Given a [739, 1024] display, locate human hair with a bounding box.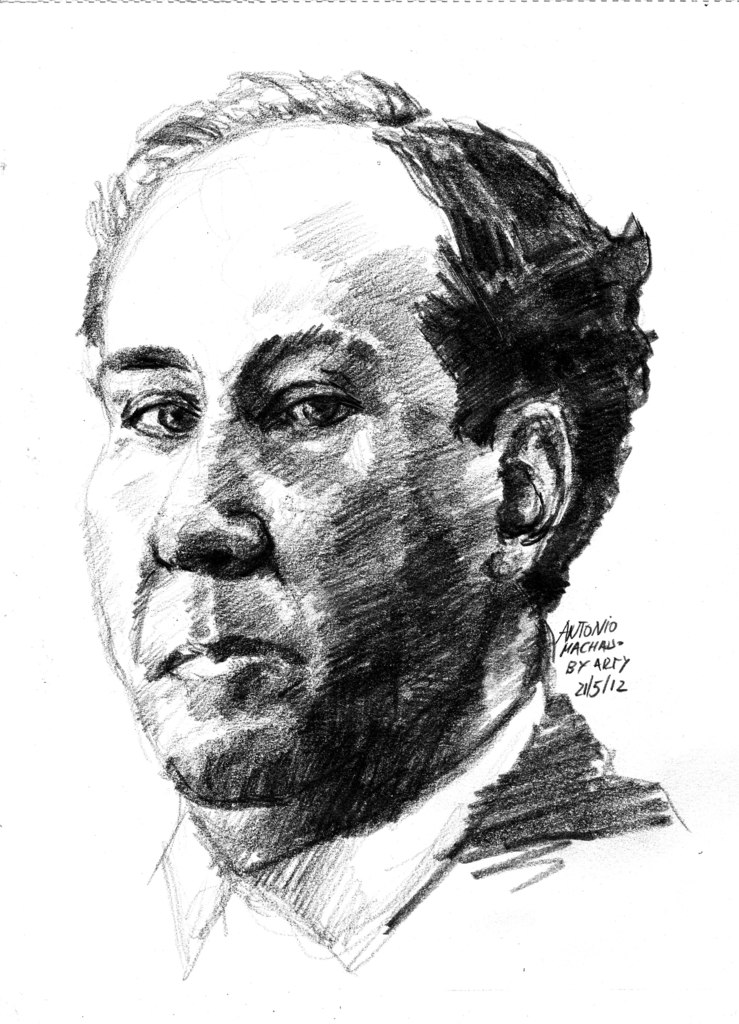
Located: select_region(63, 79, 680, 535).
